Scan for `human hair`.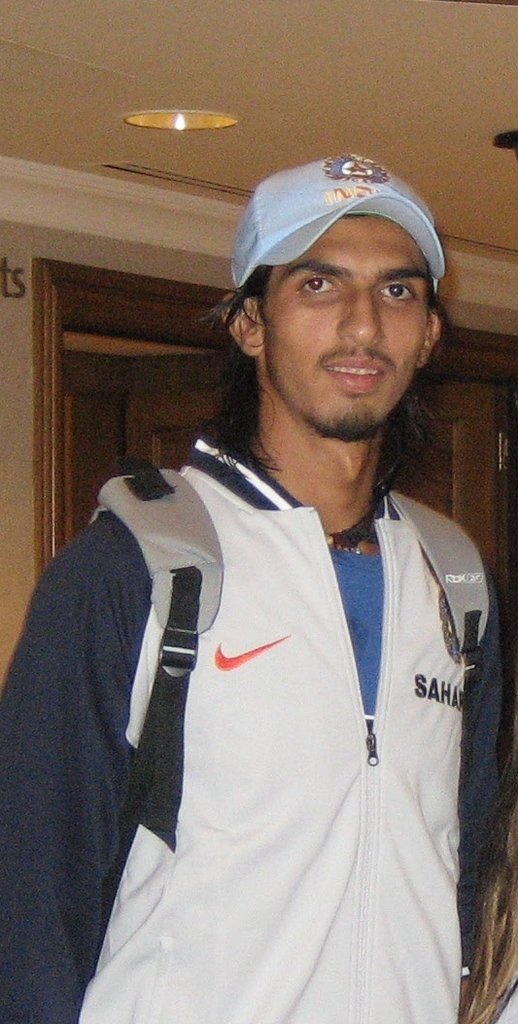
Scan result: 227, 184, 436, 419.
